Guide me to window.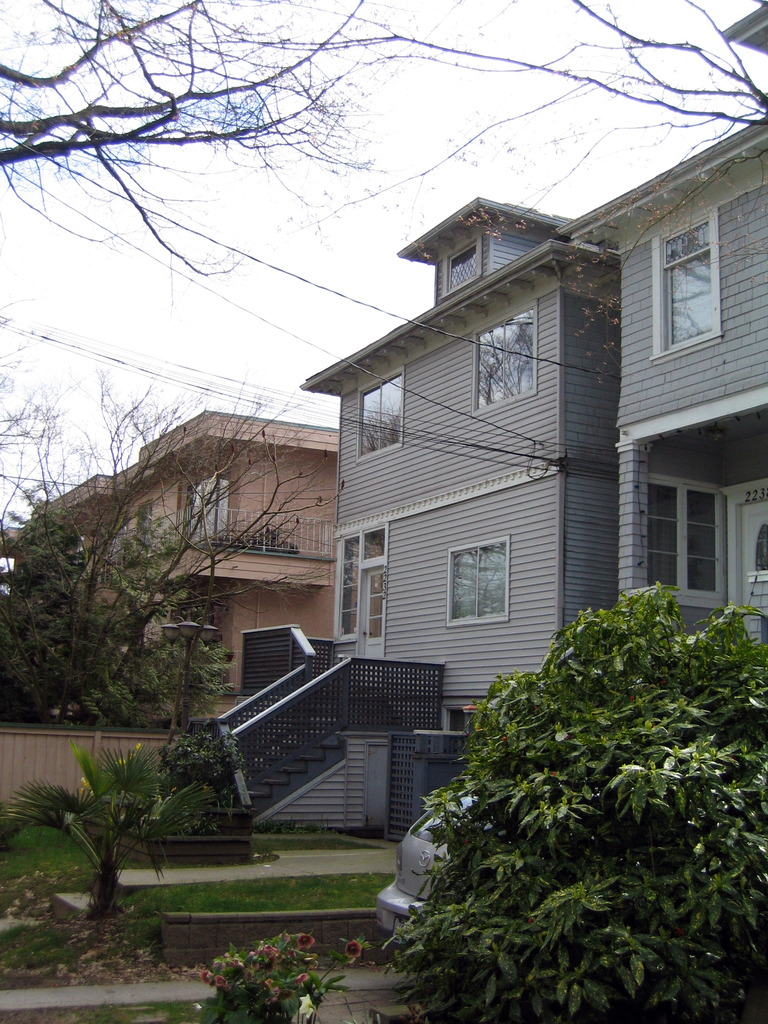
Guidance: x1=353, y1=362, x2=404, y2=458.
